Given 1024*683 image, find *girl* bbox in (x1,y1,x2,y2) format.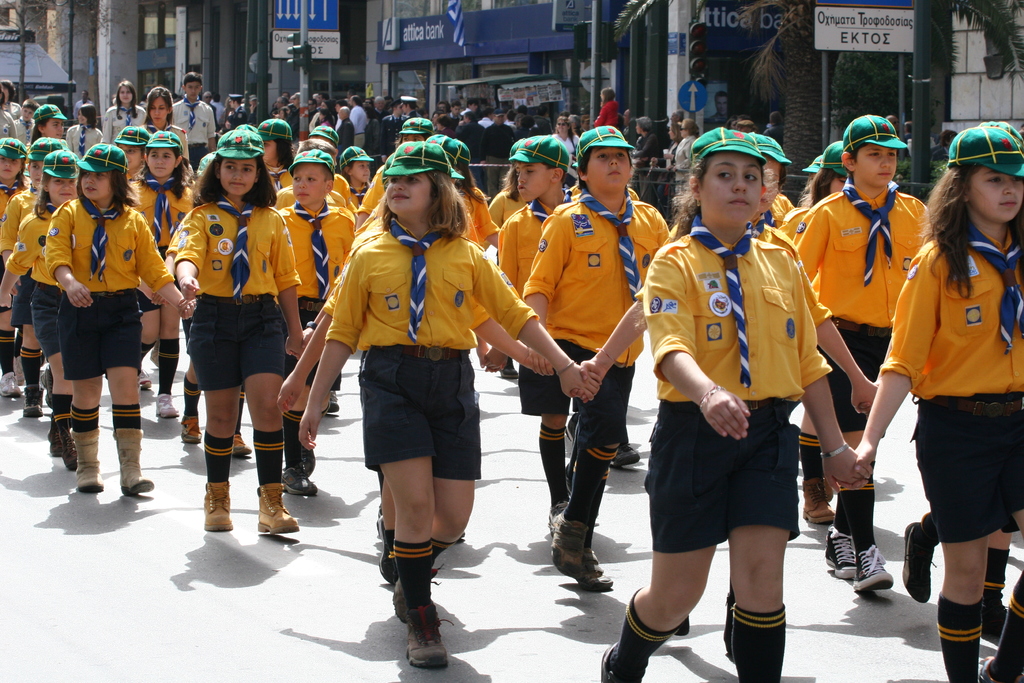
(122,126,193,410).
